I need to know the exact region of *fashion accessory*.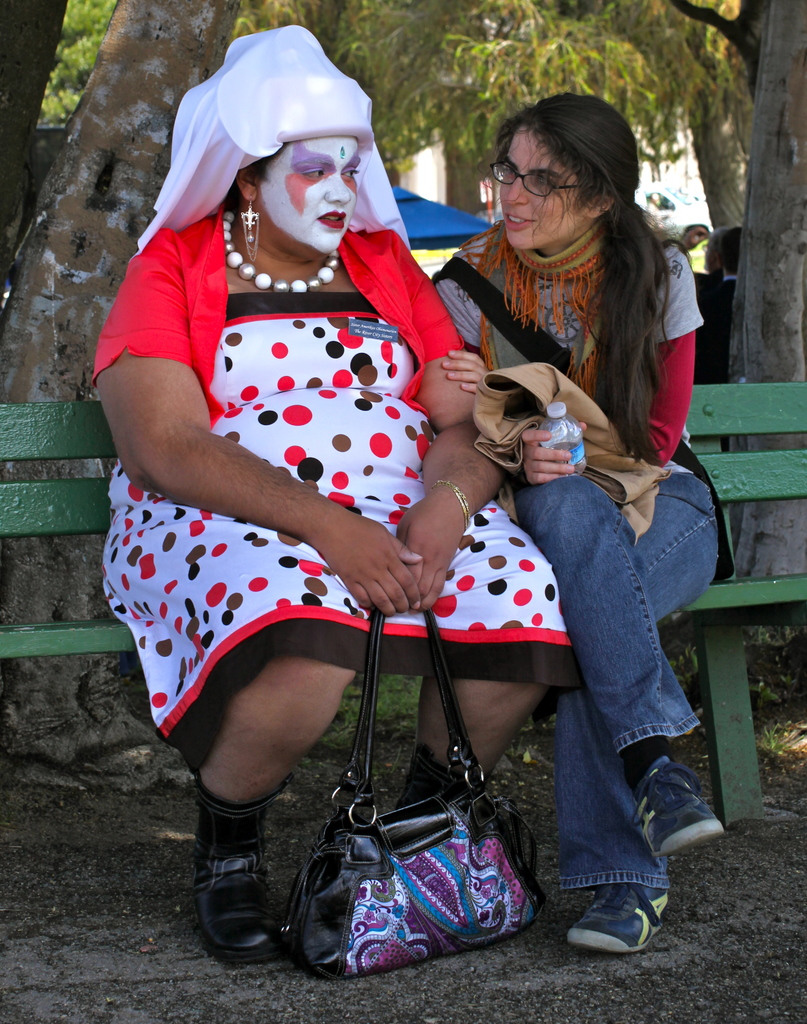
Region: bbox(633, 755, 726, 860).
